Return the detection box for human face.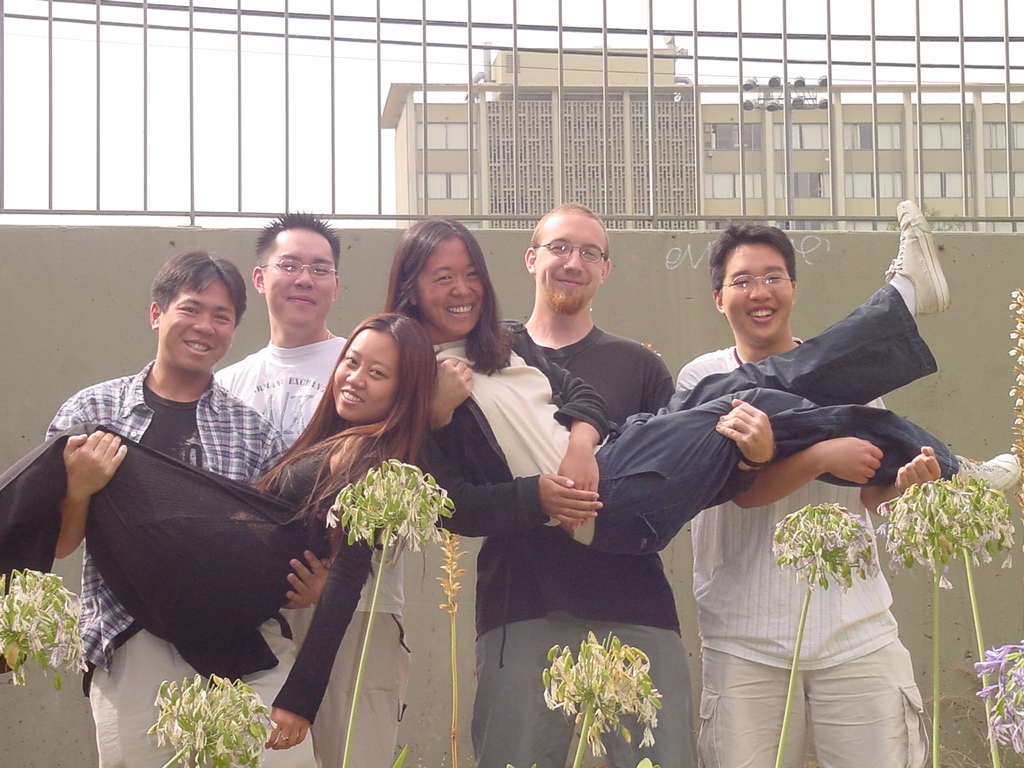
266/229/335/323.
